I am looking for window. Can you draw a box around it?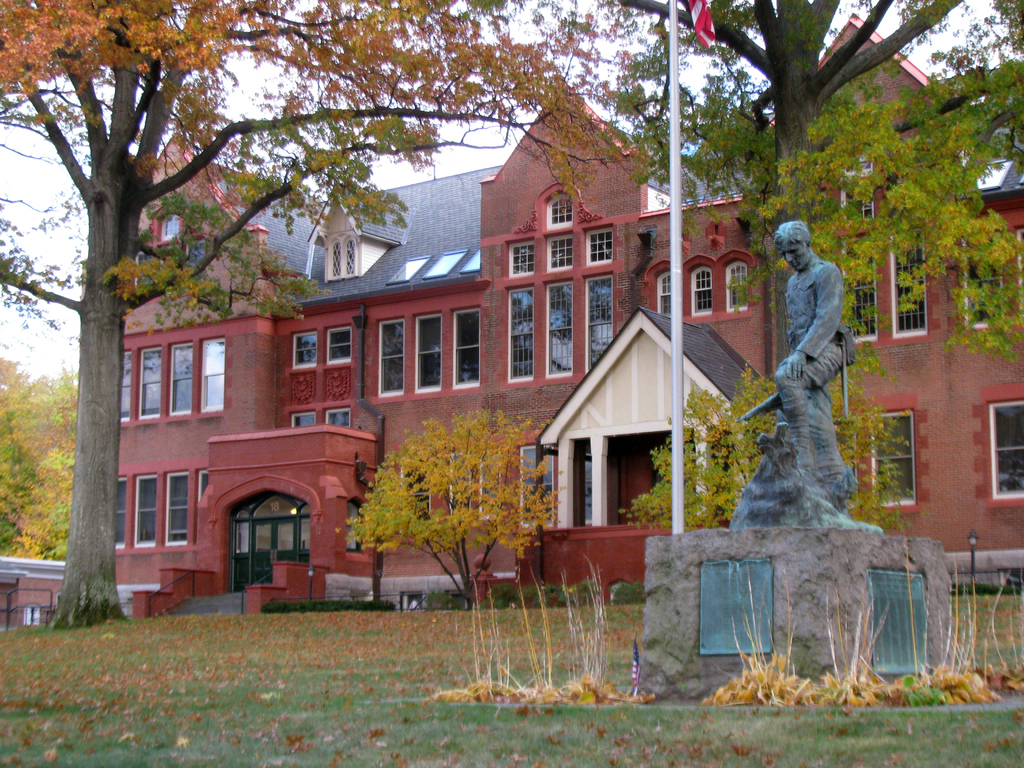
Sure, the bounding box is region(890, 229, 925, 333).
